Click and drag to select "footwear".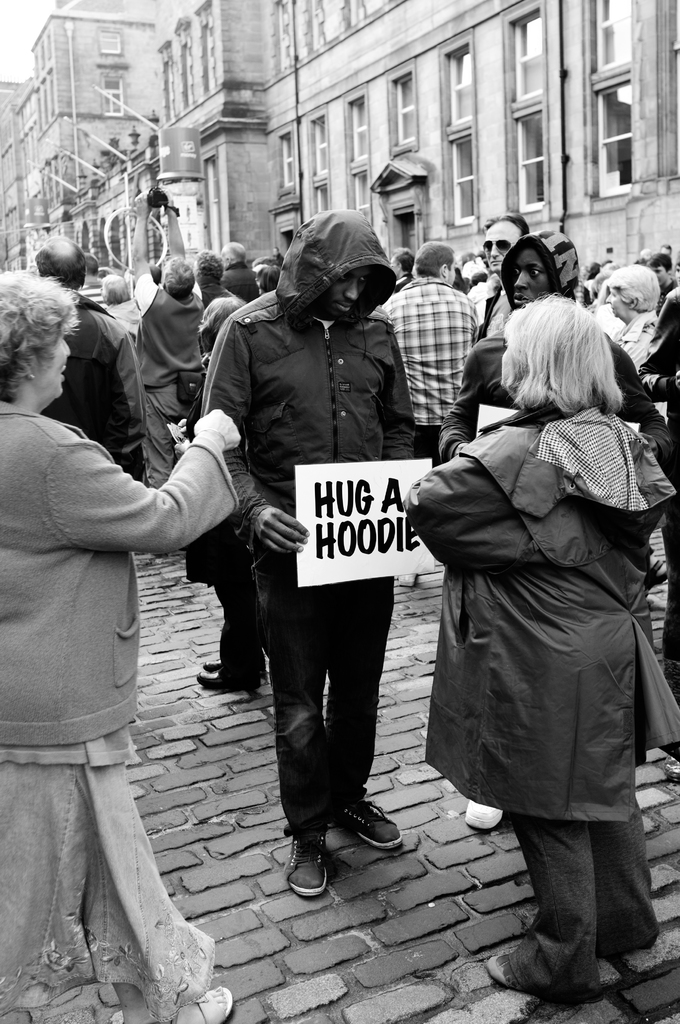
Selection: detection(464, 798, 501, 828).
